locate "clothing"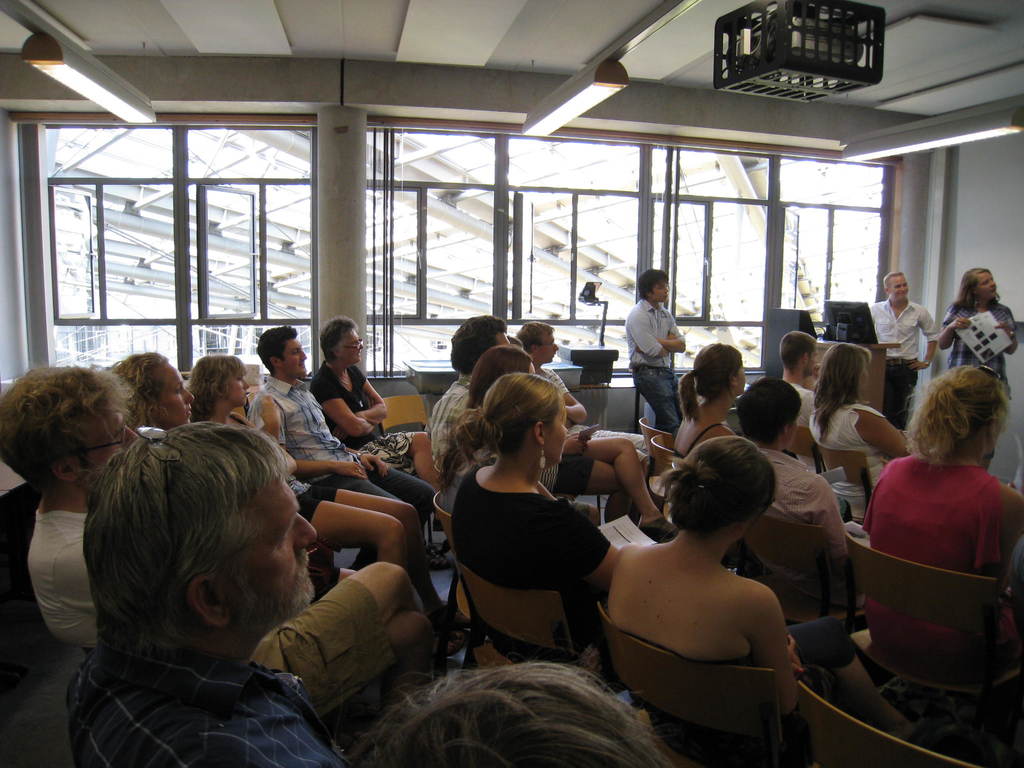
[x1=804, y1=391, x2=904, y2=484]
